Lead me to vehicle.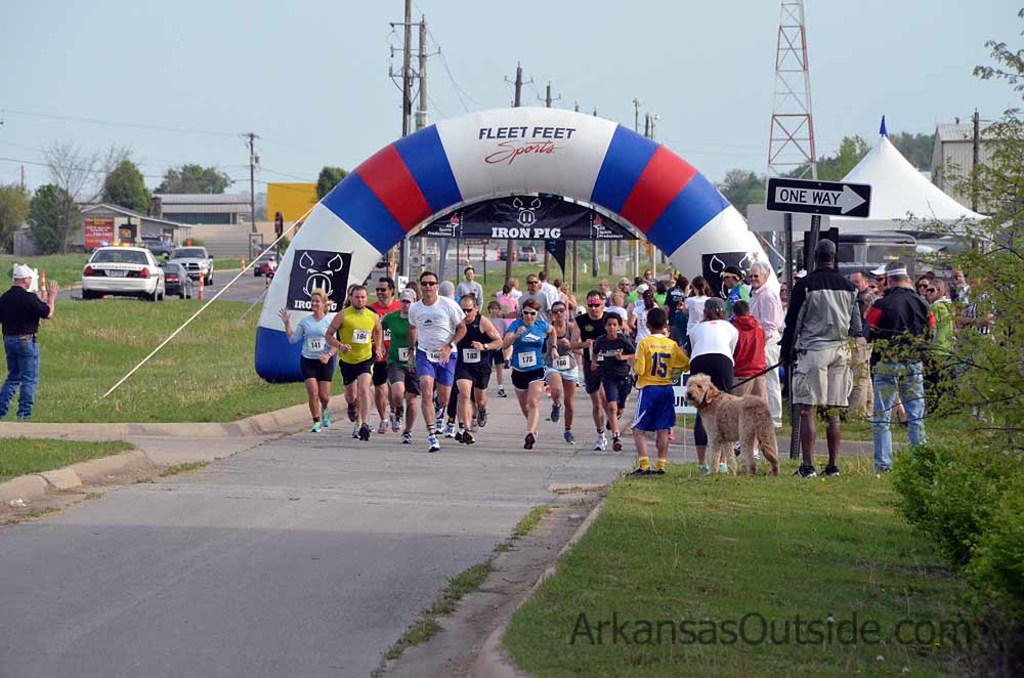
Lead to bbox=[81, 244, 166, 301].
